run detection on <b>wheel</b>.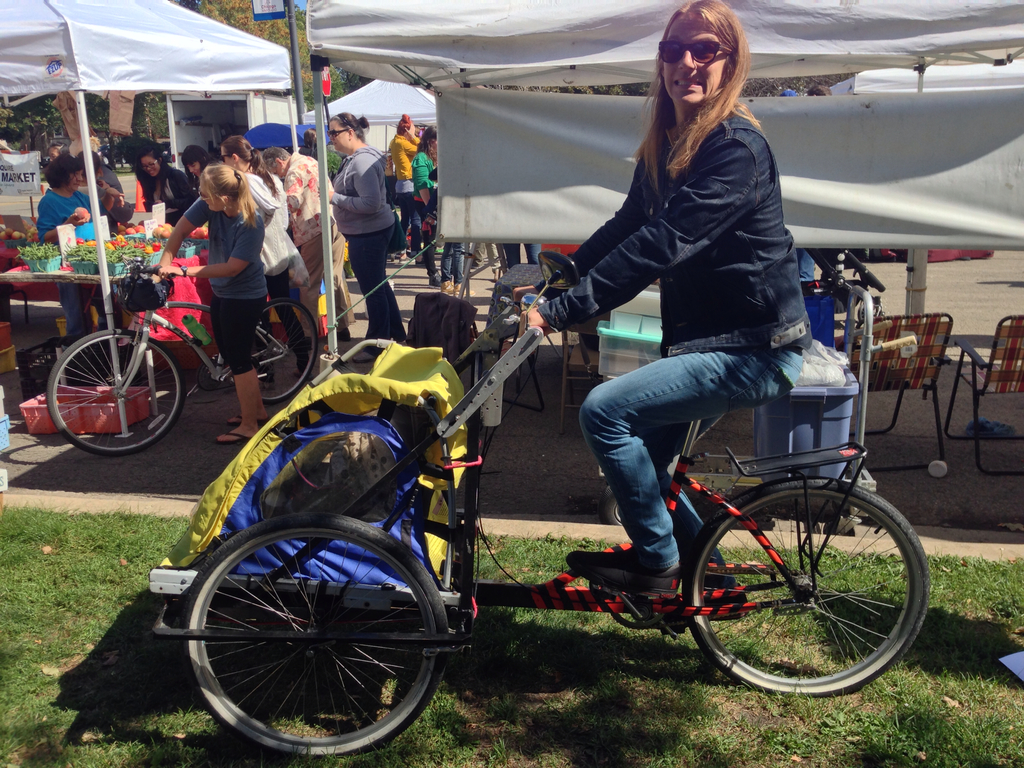
Result: <box>251,294,324,406</box>.
